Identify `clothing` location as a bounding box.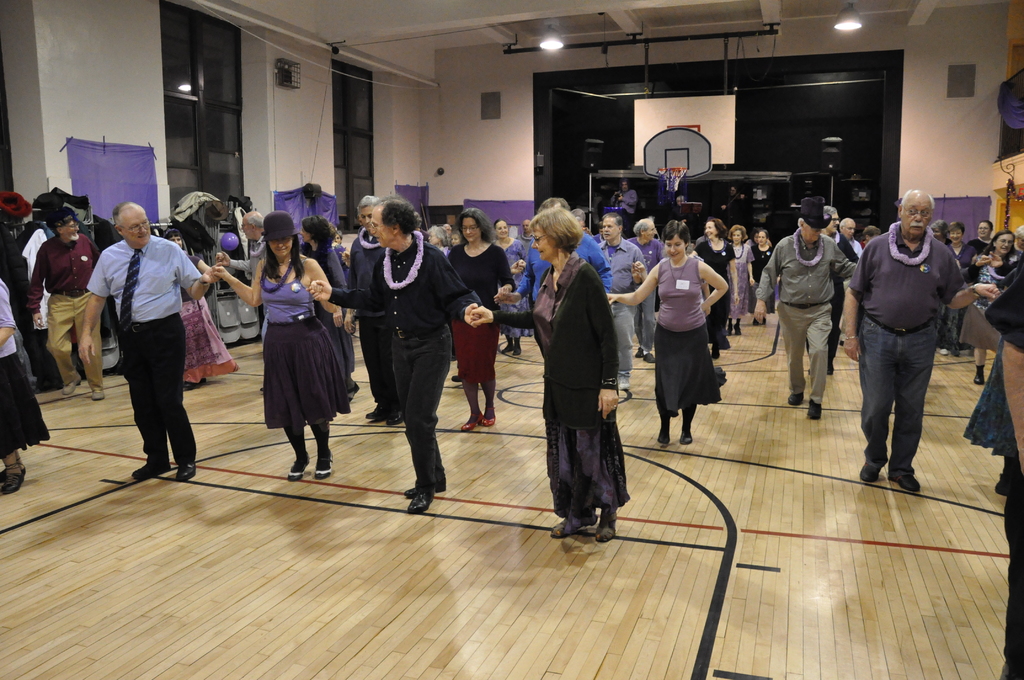
<bbox>97, 203, 199, 466</bbox>.
